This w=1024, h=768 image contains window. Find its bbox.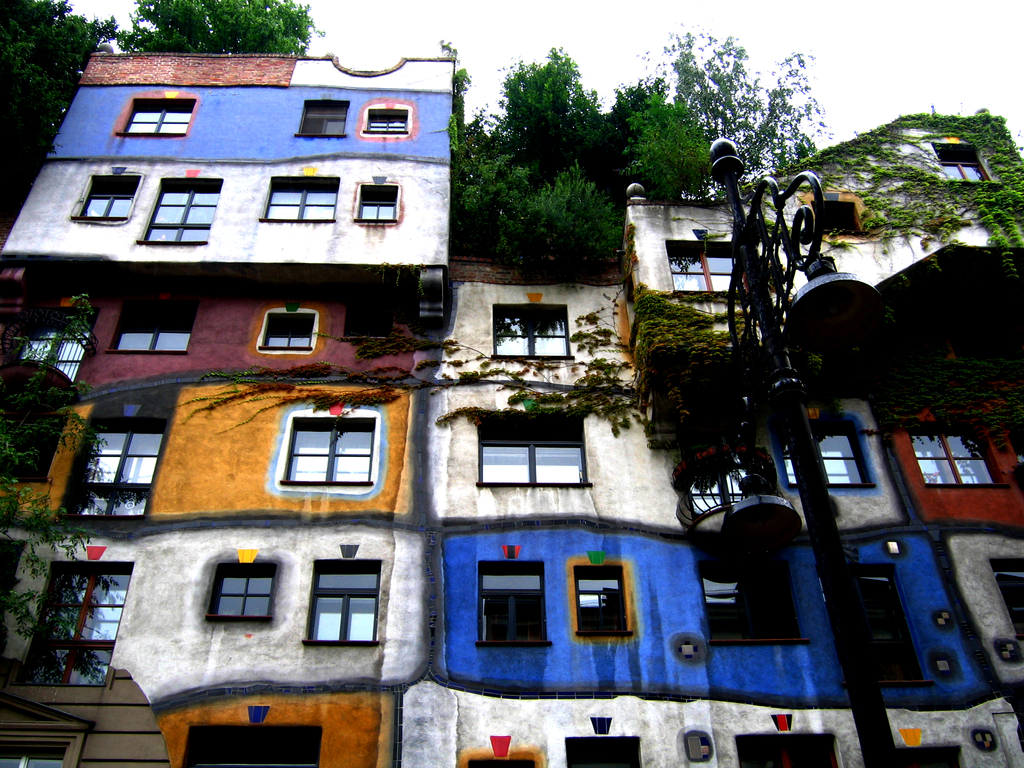
[698, 553, 810, 646].
